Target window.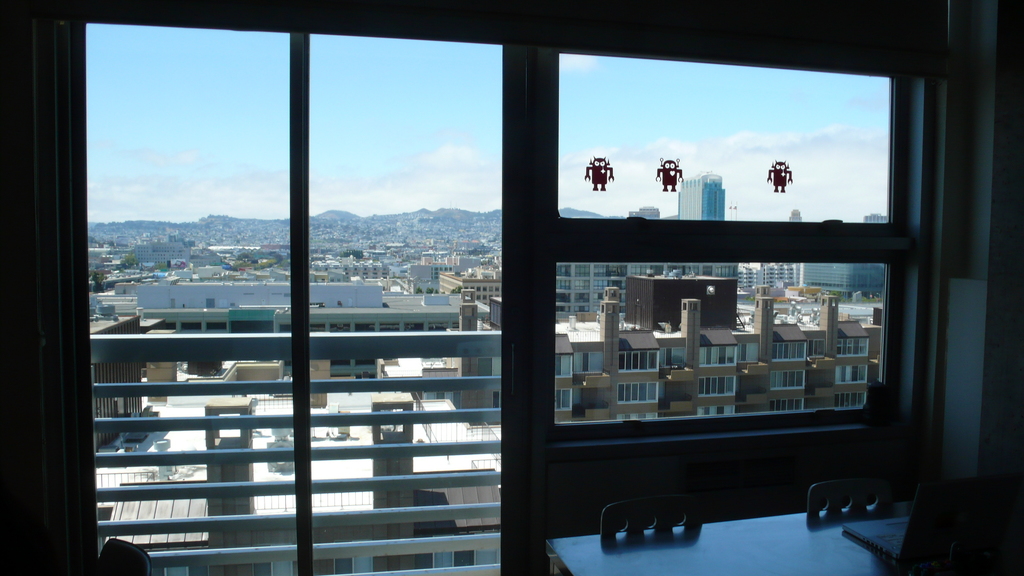
Target region: 616/381/657/404.
